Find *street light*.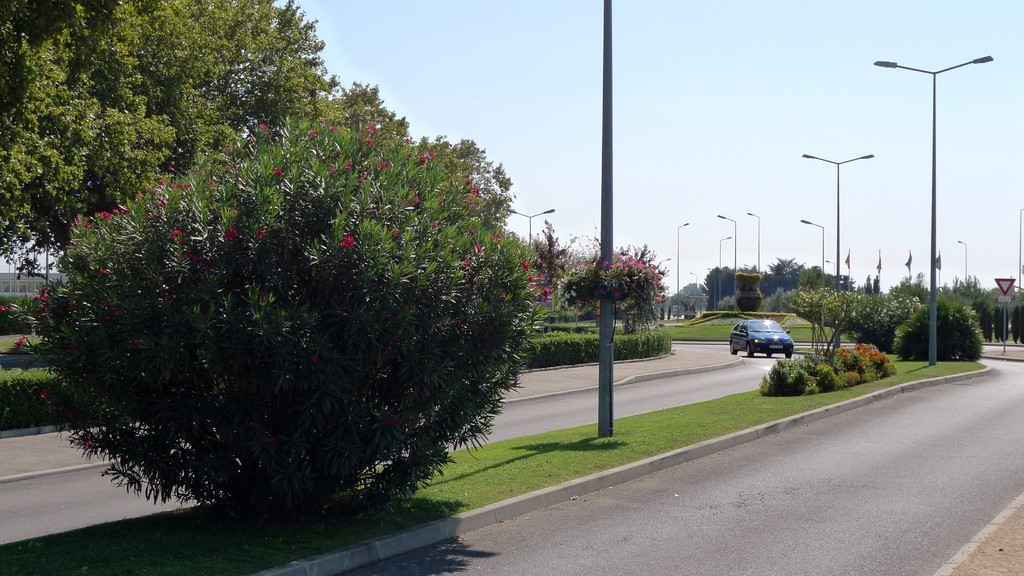
left=502, top=209, right=554, bottom=254.
